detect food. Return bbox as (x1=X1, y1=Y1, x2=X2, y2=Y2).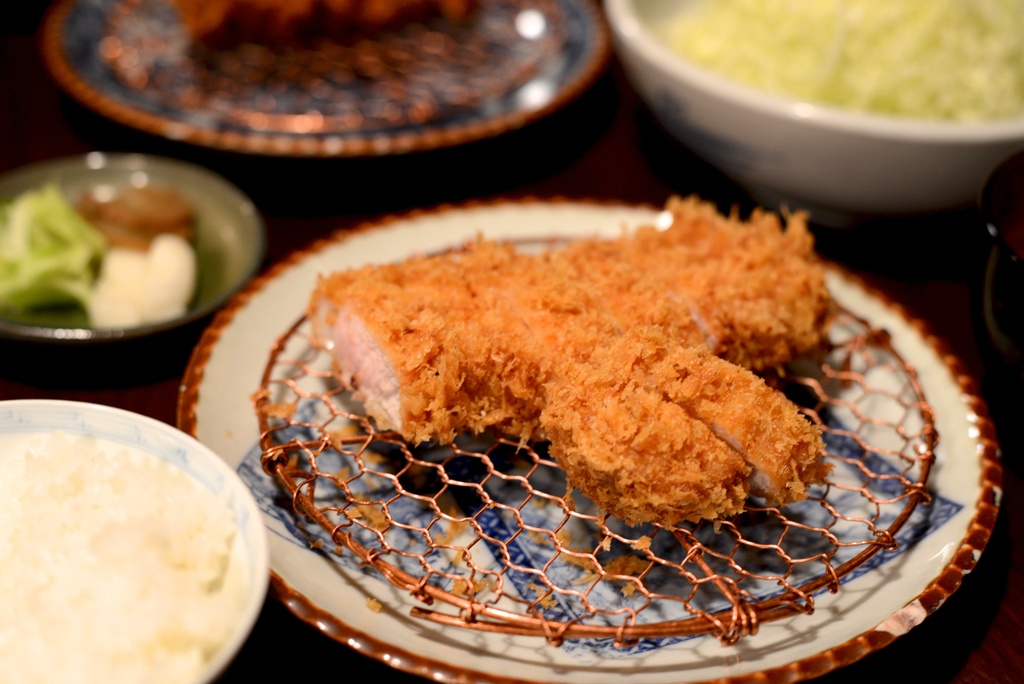
(x1=173, y1=0, x2=479, y2=60).
